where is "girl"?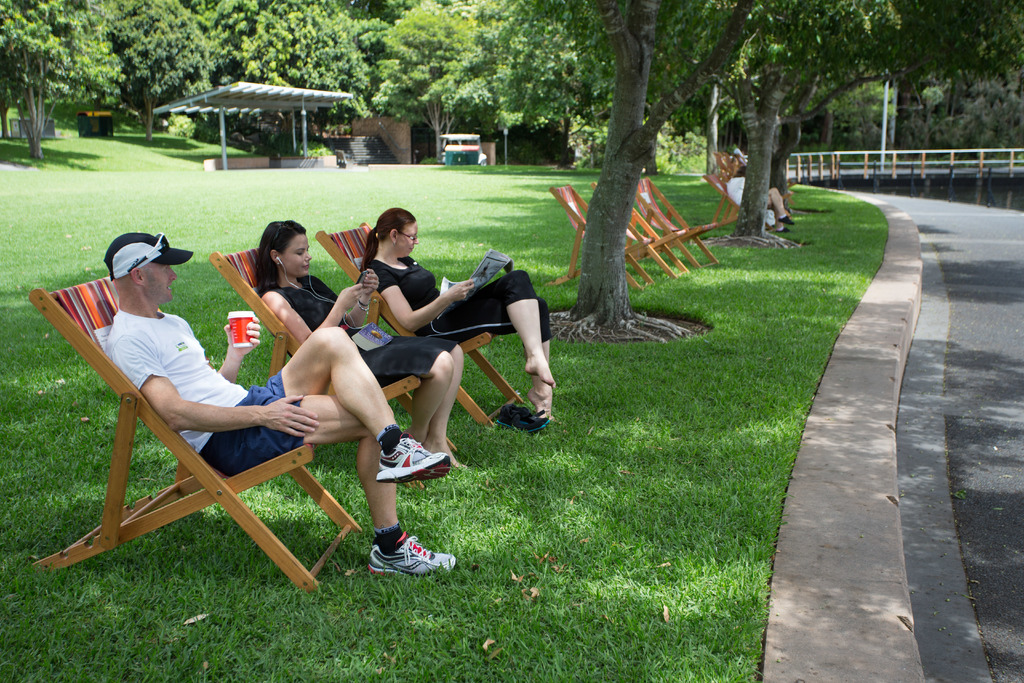
(x1=257, y1=218, x2=470, y2=472).
